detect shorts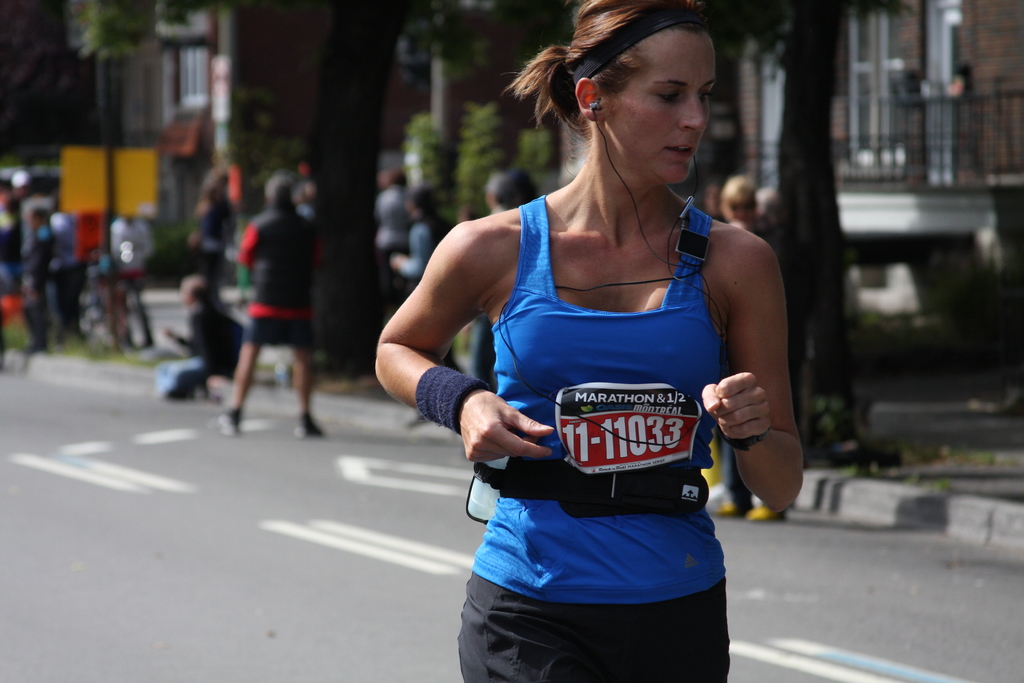
244:313:316:350
